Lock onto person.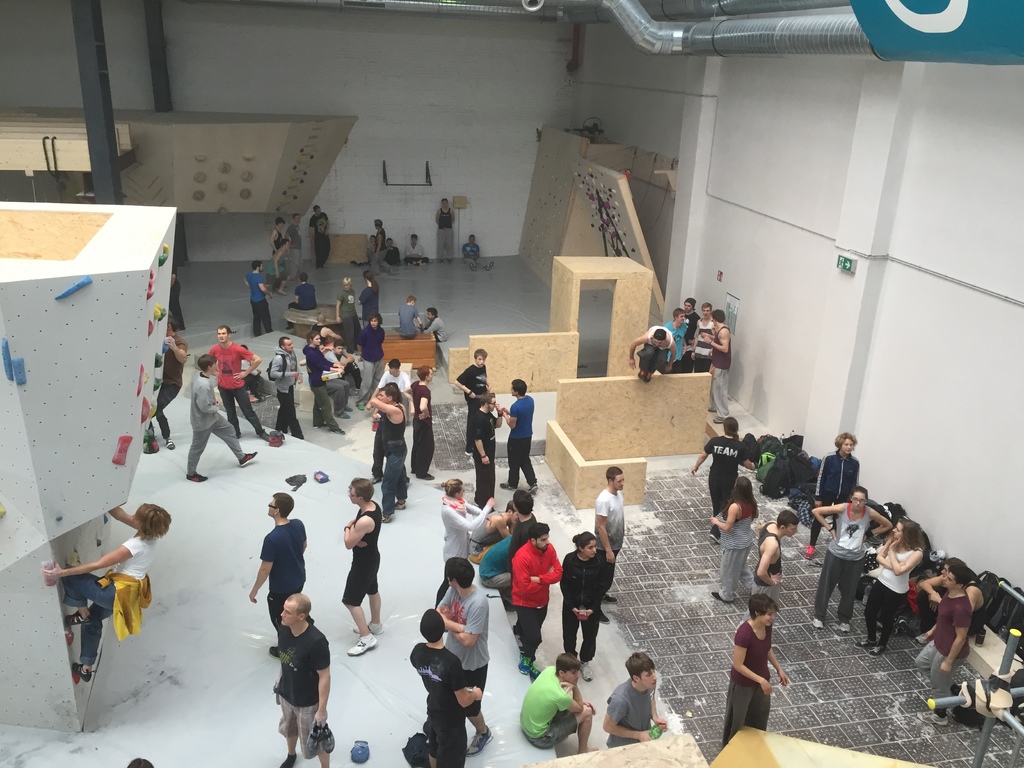
Locked: rect(399, 291, 423, 342).
